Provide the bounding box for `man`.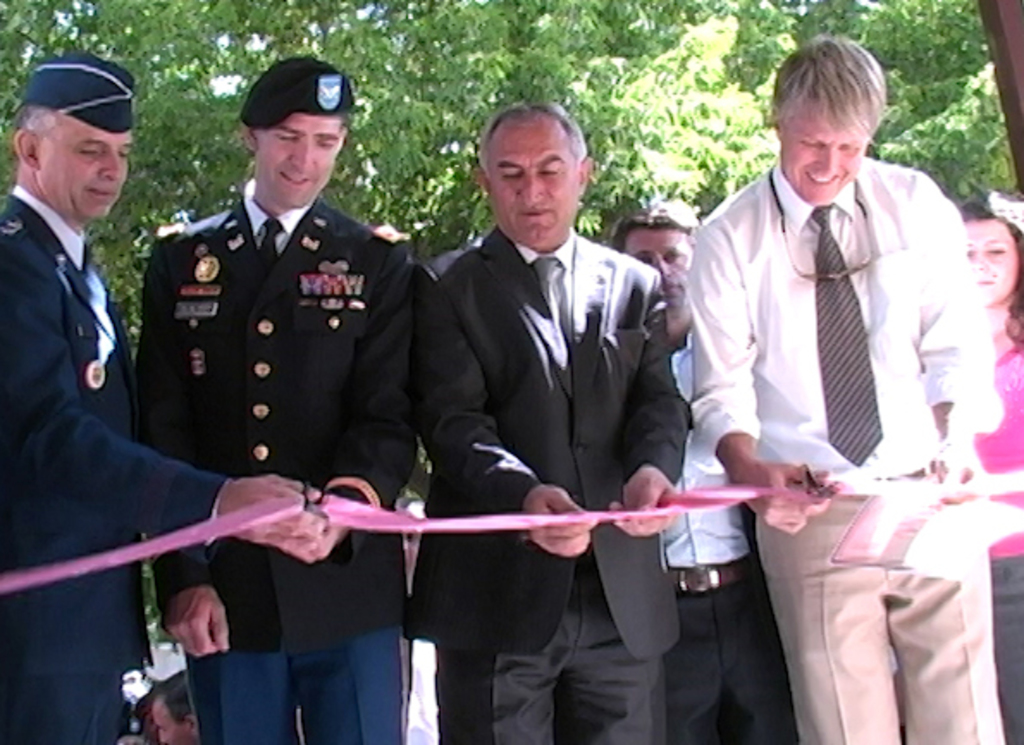
413 103 694 743.
